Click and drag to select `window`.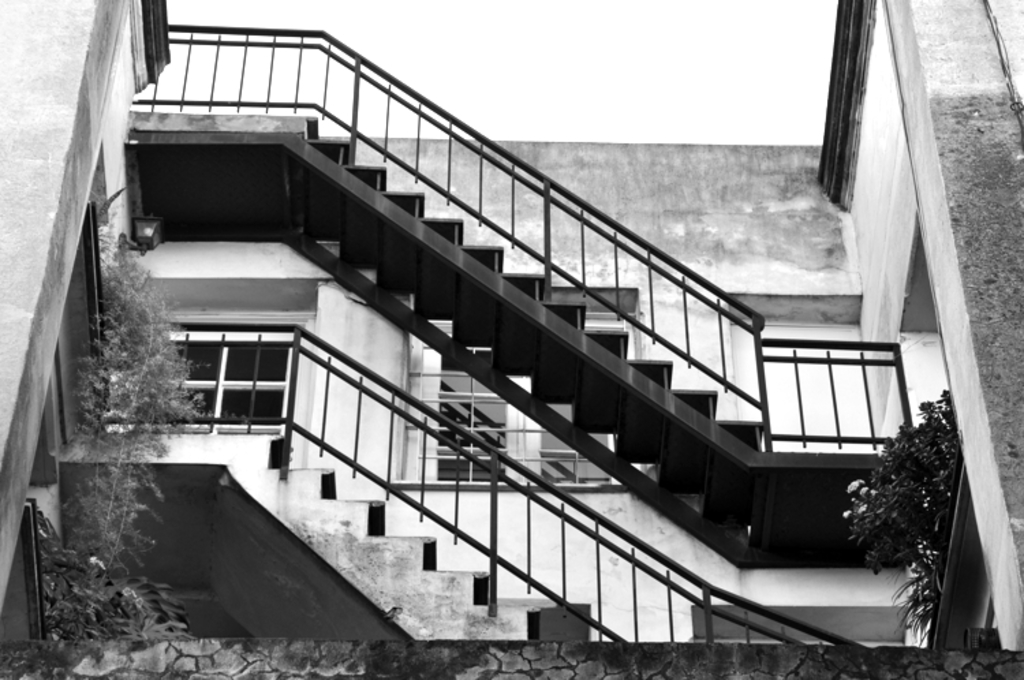
Selection: (left=408, top=344, right=620, bottom=483).
